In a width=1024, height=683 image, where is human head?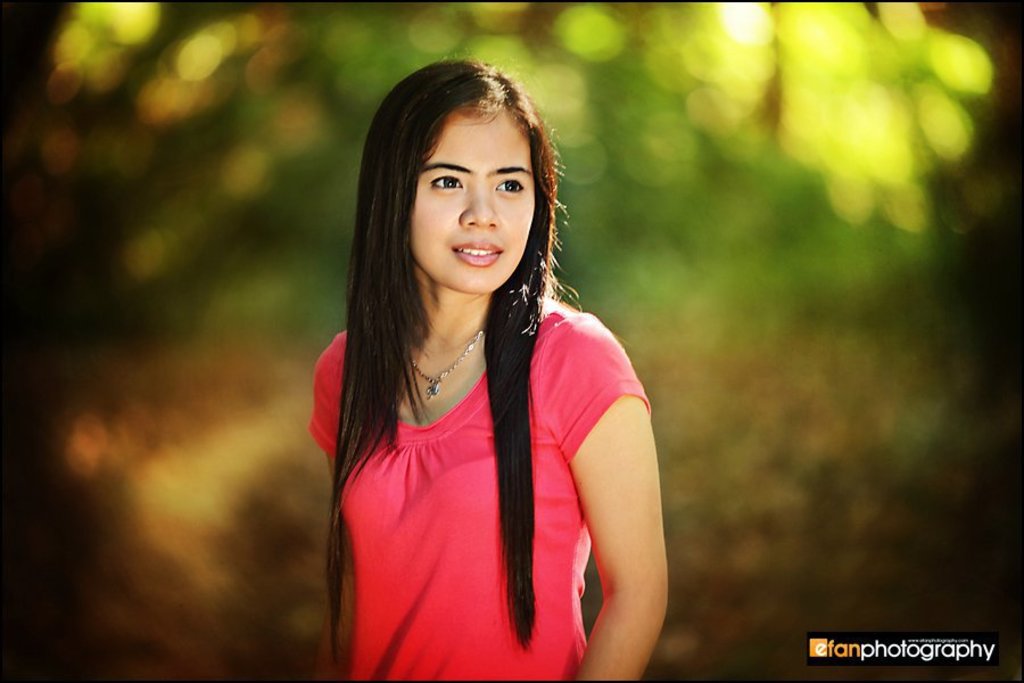
BBox(378, 59, 548, 298).
